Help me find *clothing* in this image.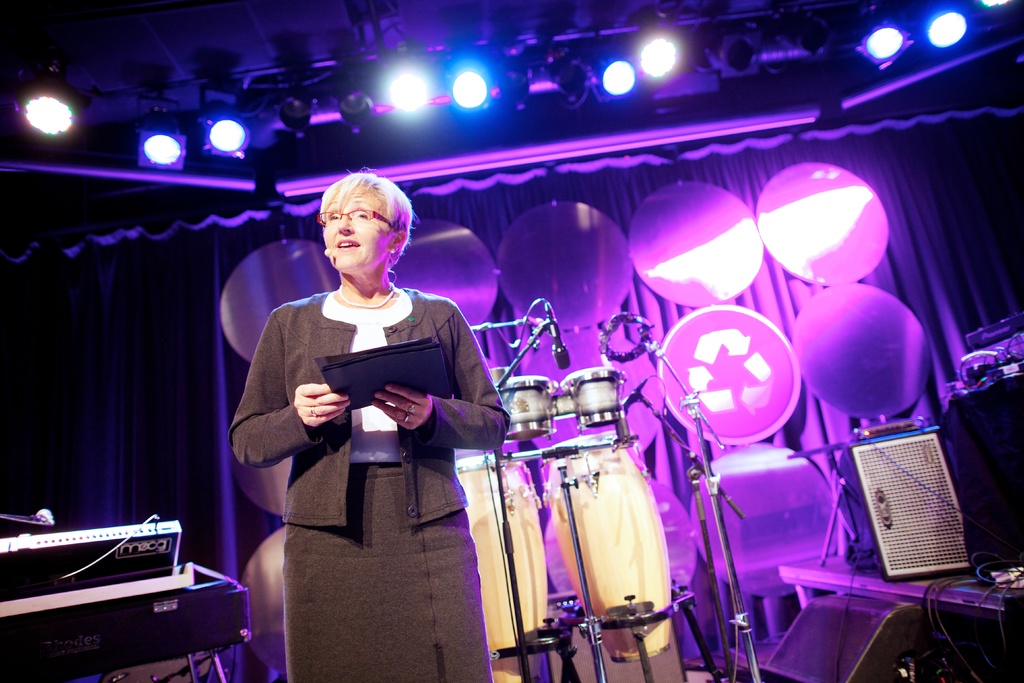
Found it: (223, 285, 513, 682).
